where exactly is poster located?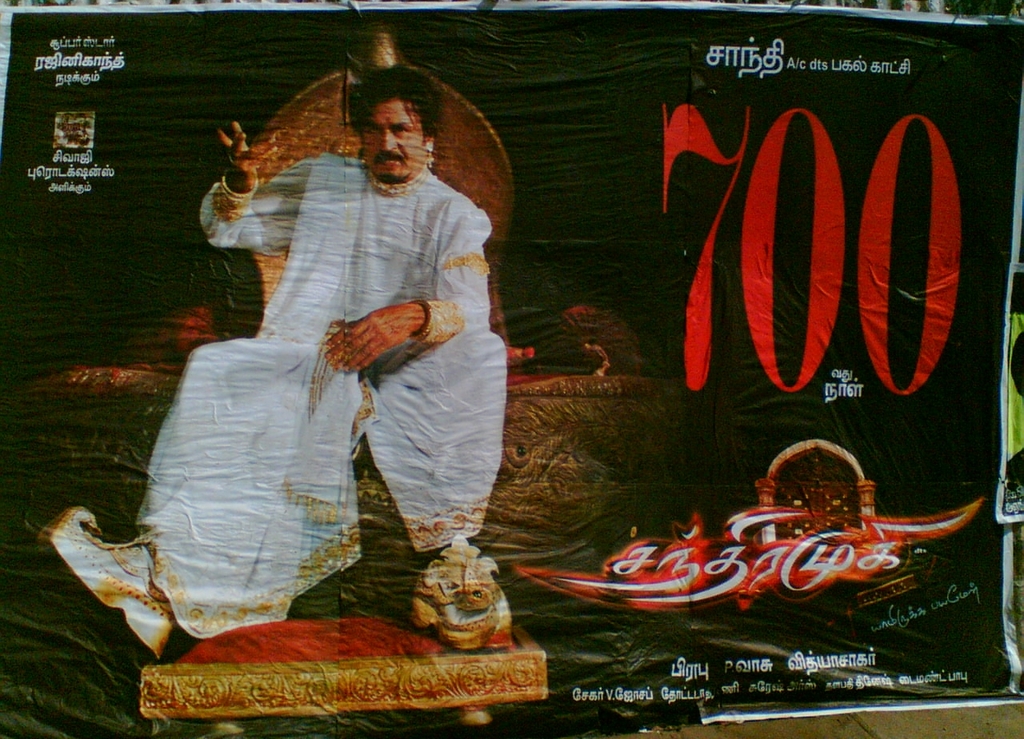
Its bounding box is {"x1": 0, "y1": 0, "x2": 1023, "y2": 738}.
